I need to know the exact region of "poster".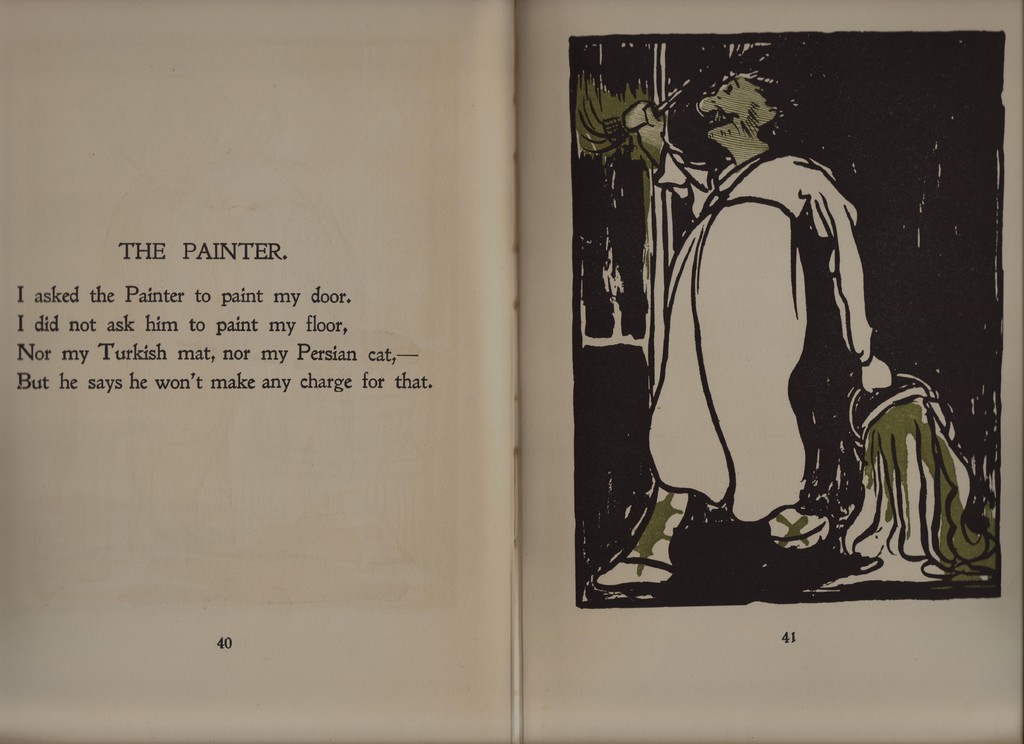
Region: (570, 30, 1000, 604).
